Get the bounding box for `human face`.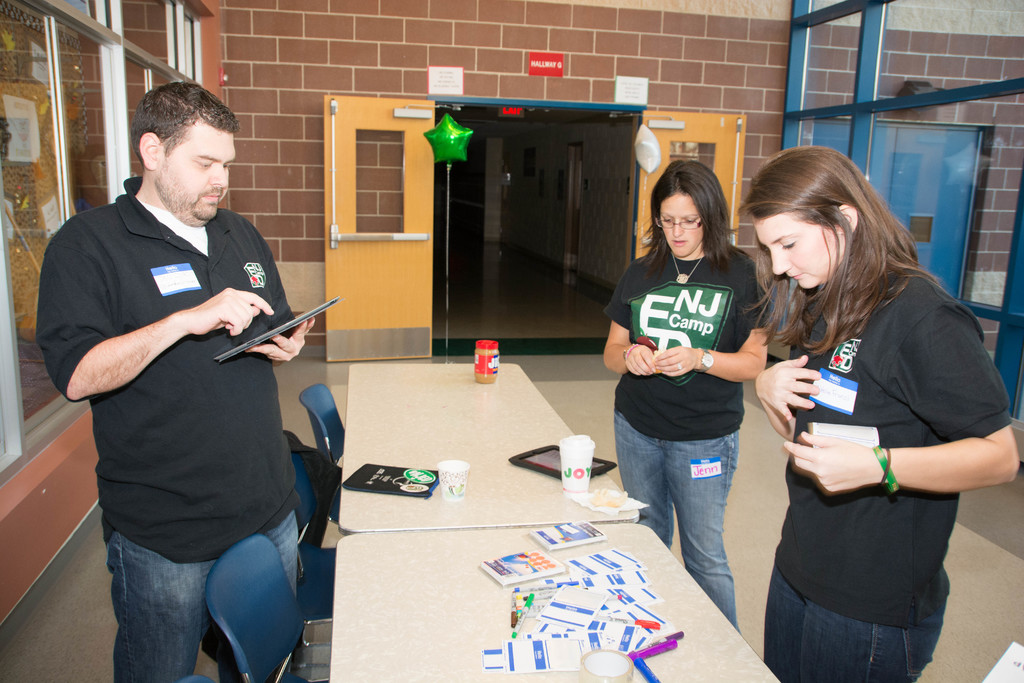
[751,209,845,289].
